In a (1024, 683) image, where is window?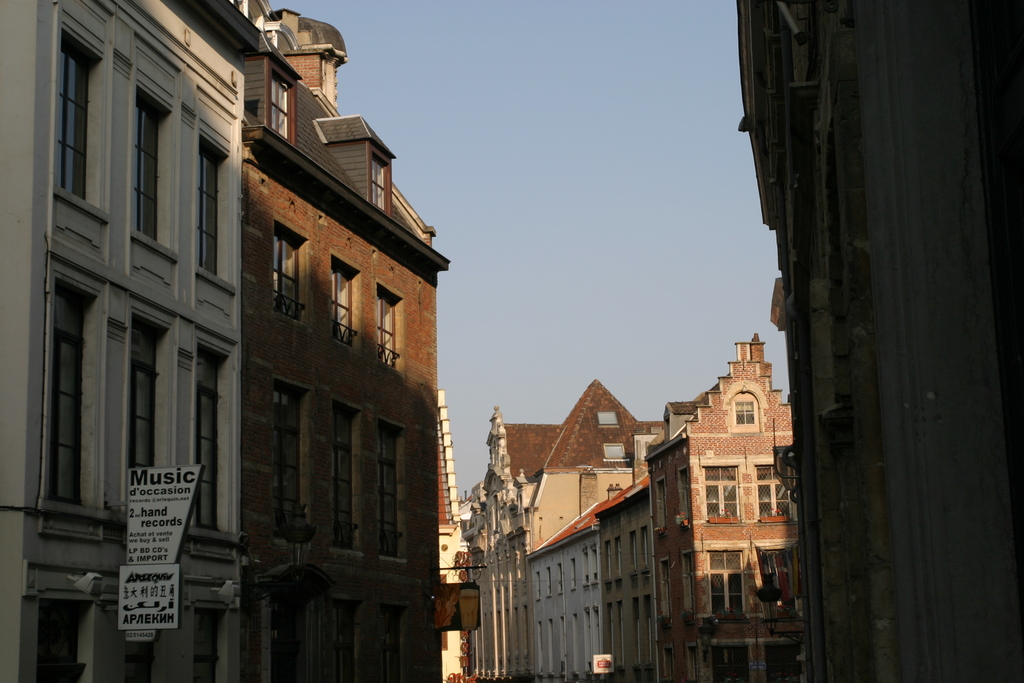
191:606:220:682.
